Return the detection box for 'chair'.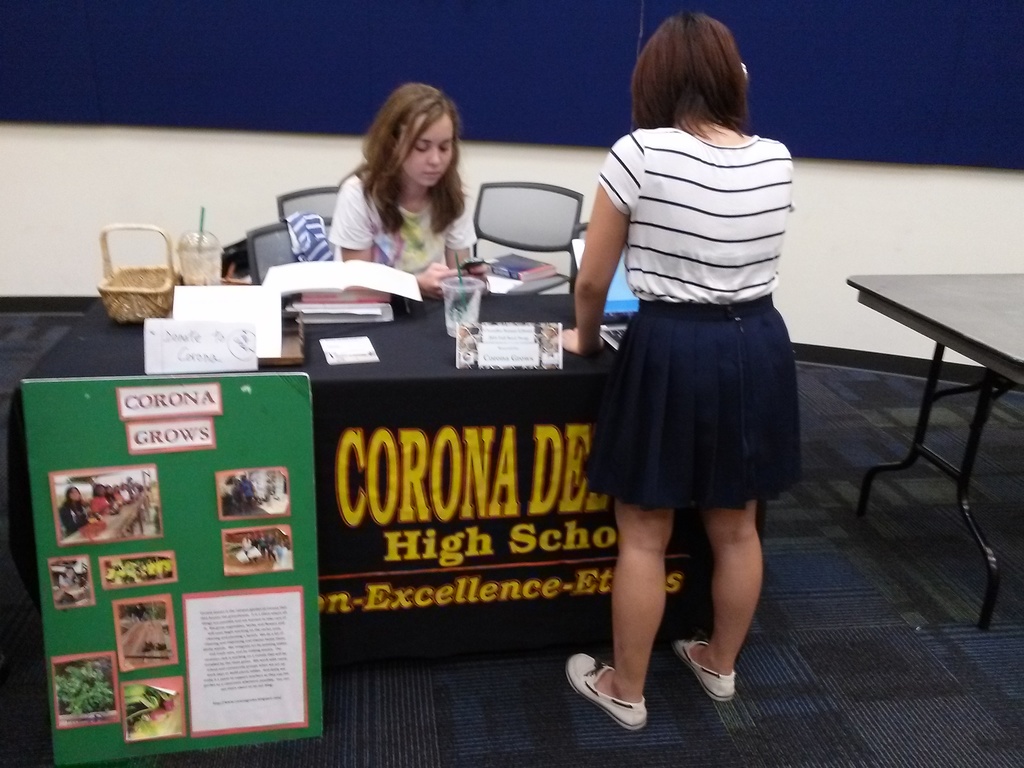
bbox(248, 214, 341, 291).
